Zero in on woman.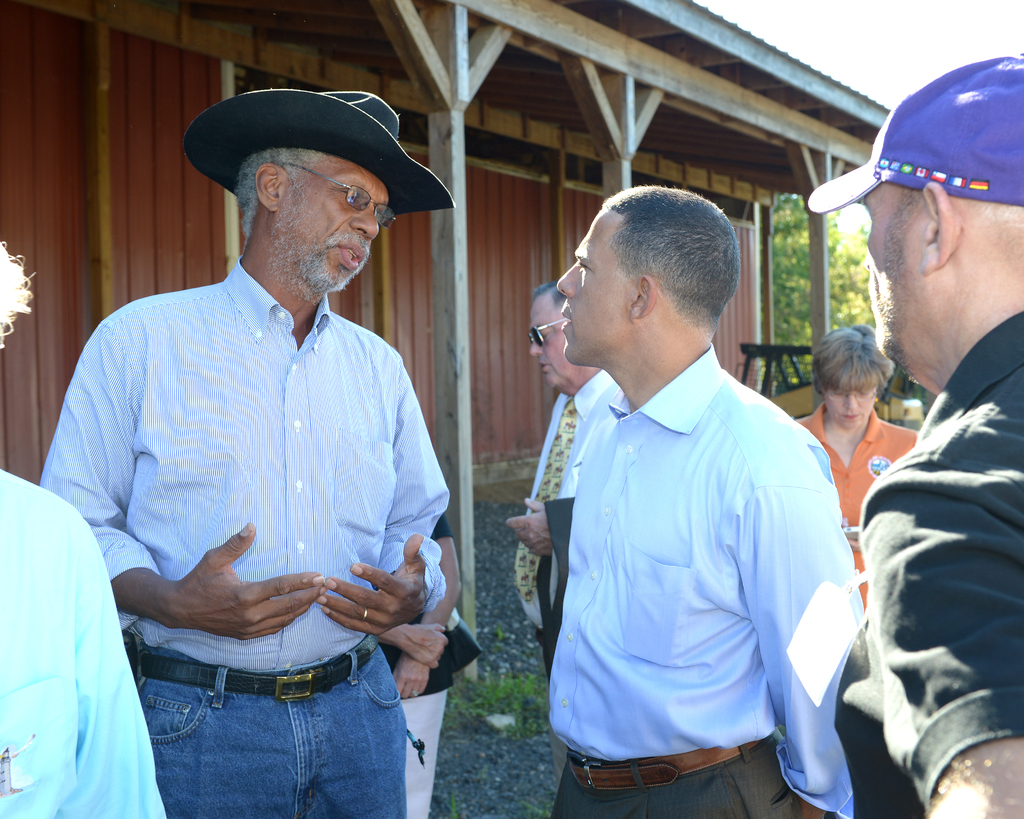
Zeroed in: 794:314:926:591.
